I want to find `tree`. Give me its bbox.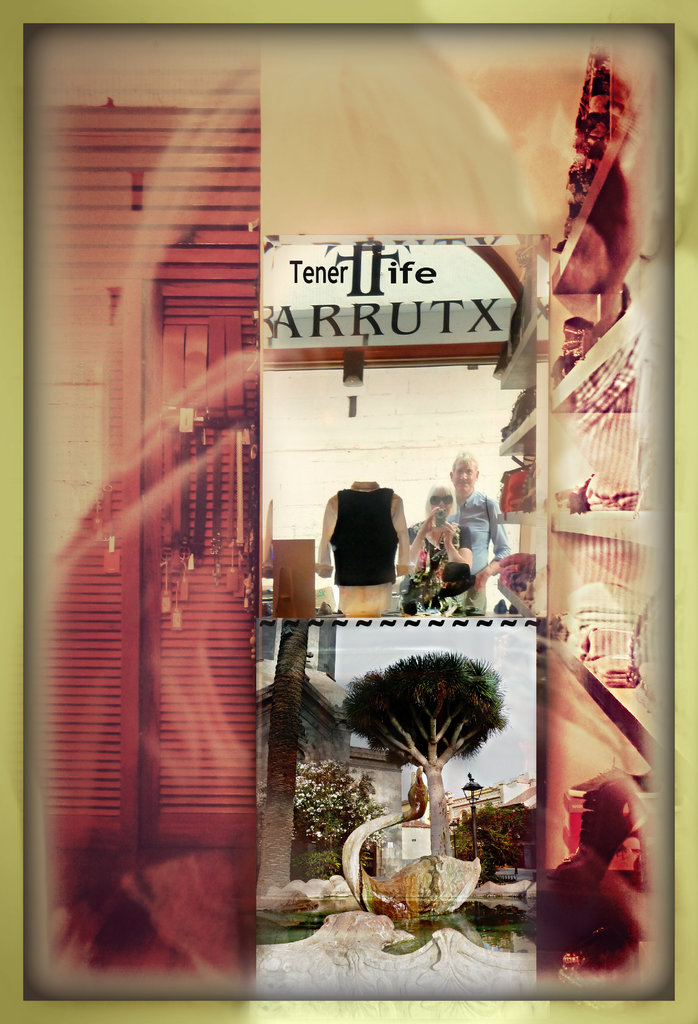
[x1=250, y1=623, x2=338, y2=896].
